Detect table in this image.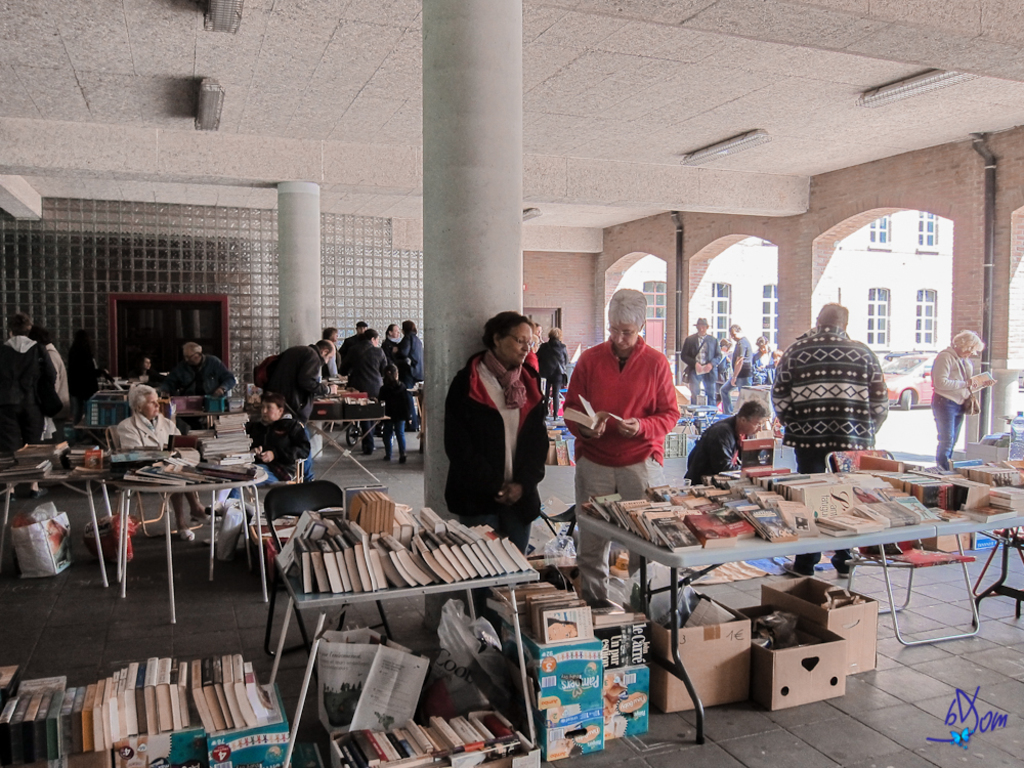
Detection: [176, 369, 385, 463].
